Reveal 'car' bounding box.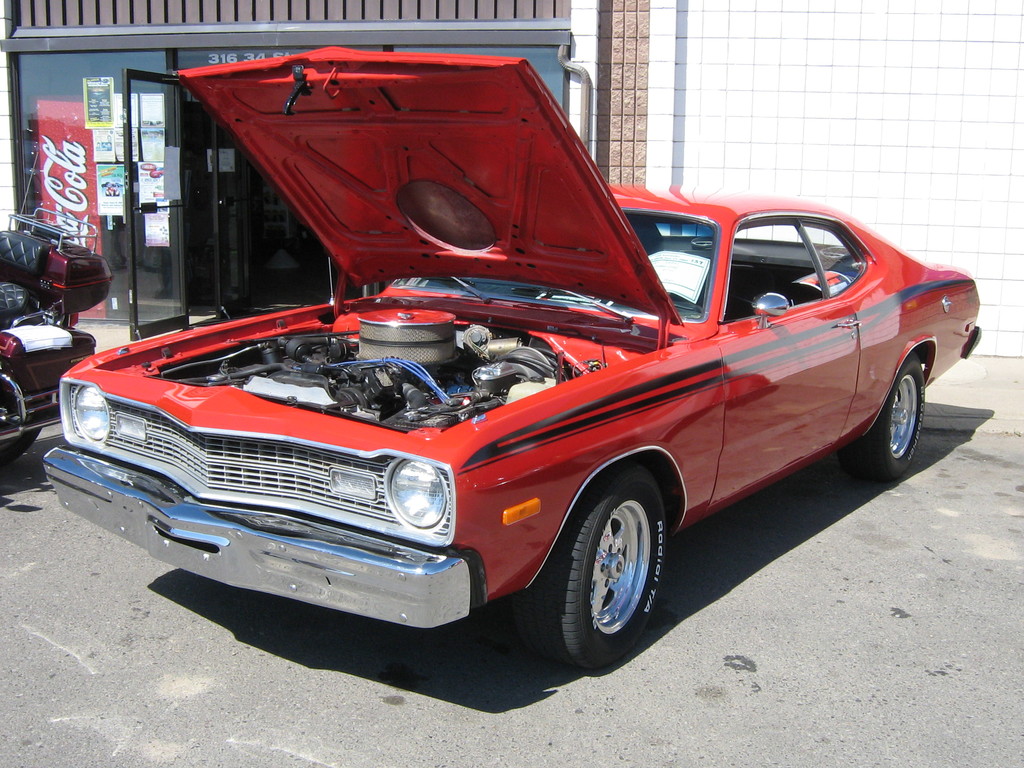
Revealed: (left=45, top=45, right=984, bottom=672).
